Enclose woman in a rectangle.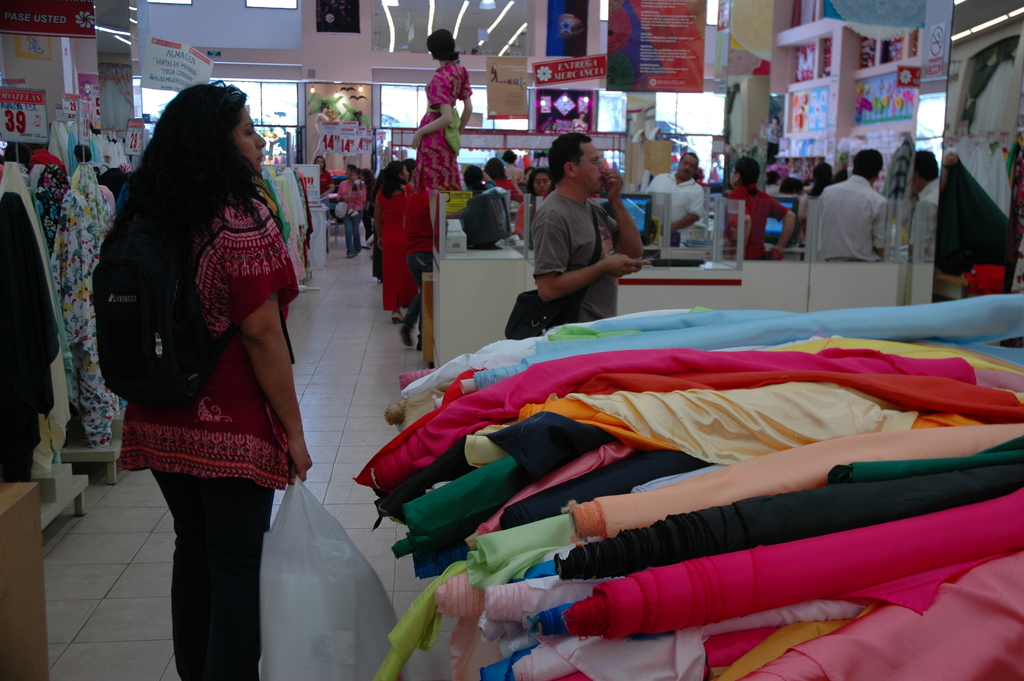
[766,114,782,164].
